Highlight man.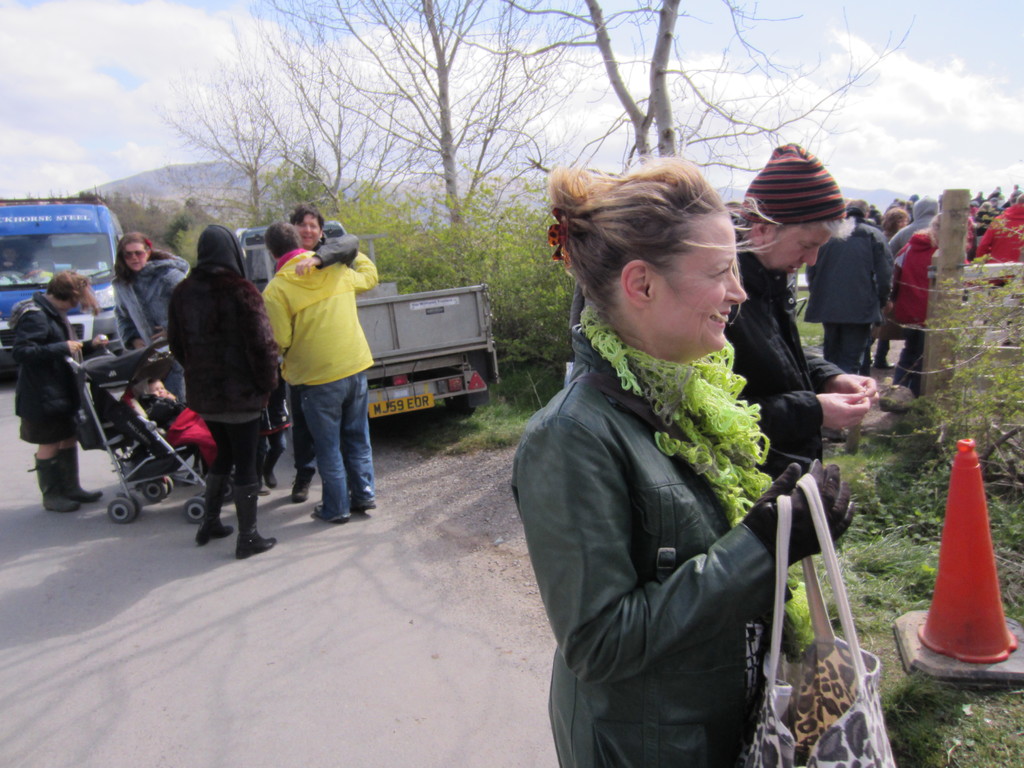
Highlighted region: BBox(712, 141, 878, 490).
